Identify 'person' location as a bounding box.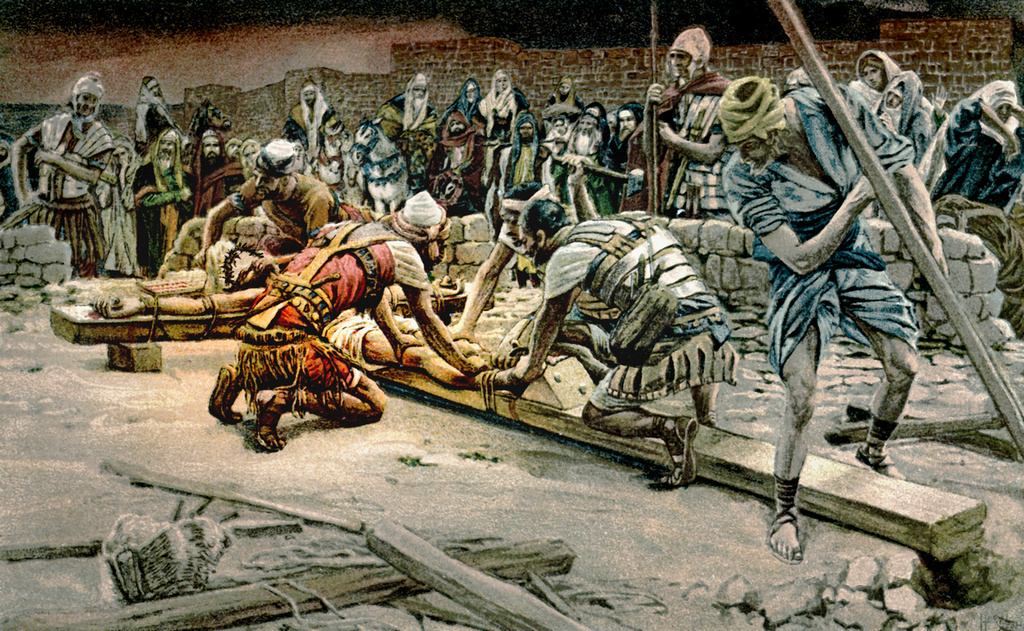
rect(608, 105, 649, 214).
